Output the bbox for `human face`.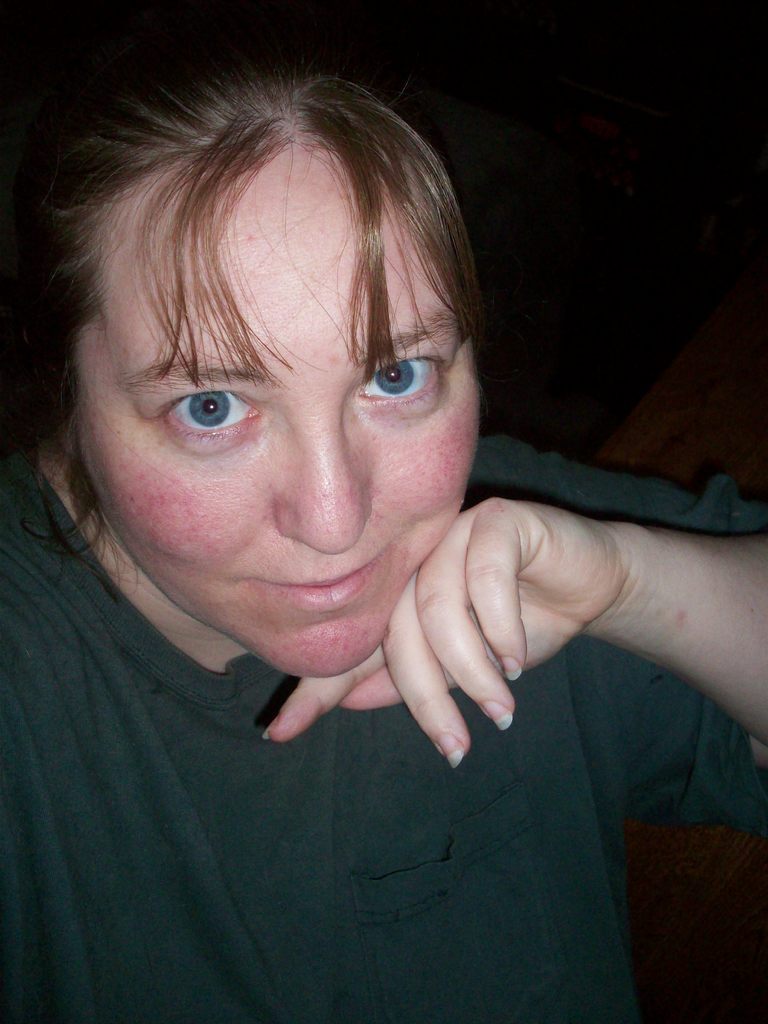
[x1=72, y1=125, x2=481, y2=669].
